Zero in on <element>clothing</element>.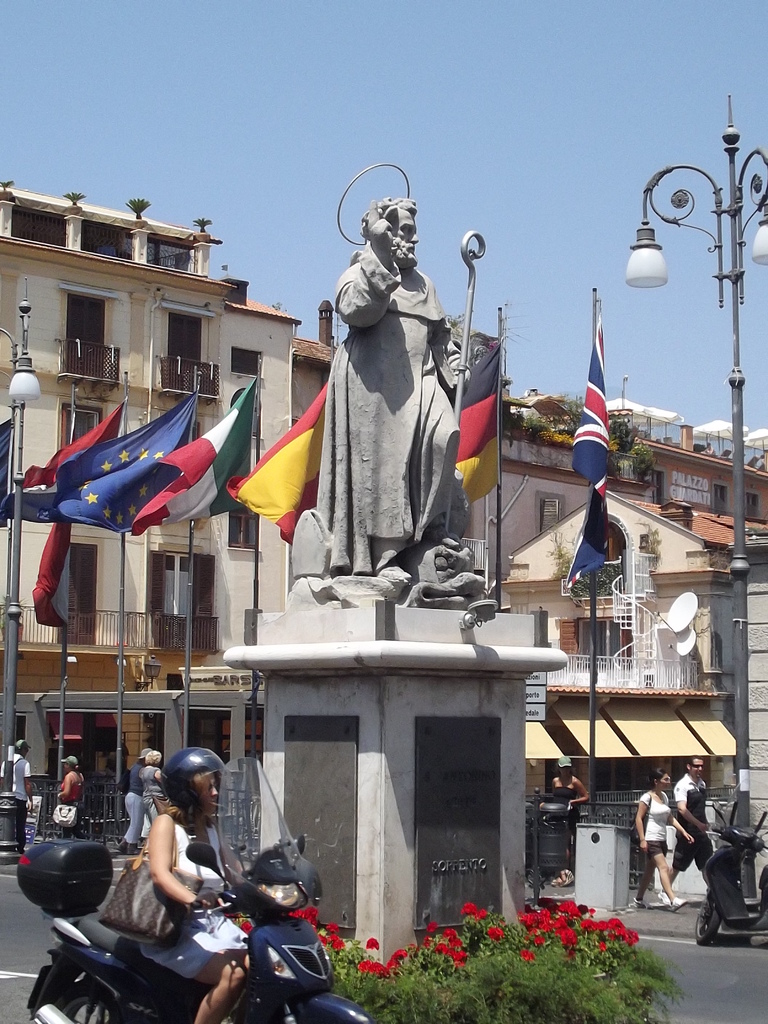
Zeroed in: crop(122, 762, 143, 846).
